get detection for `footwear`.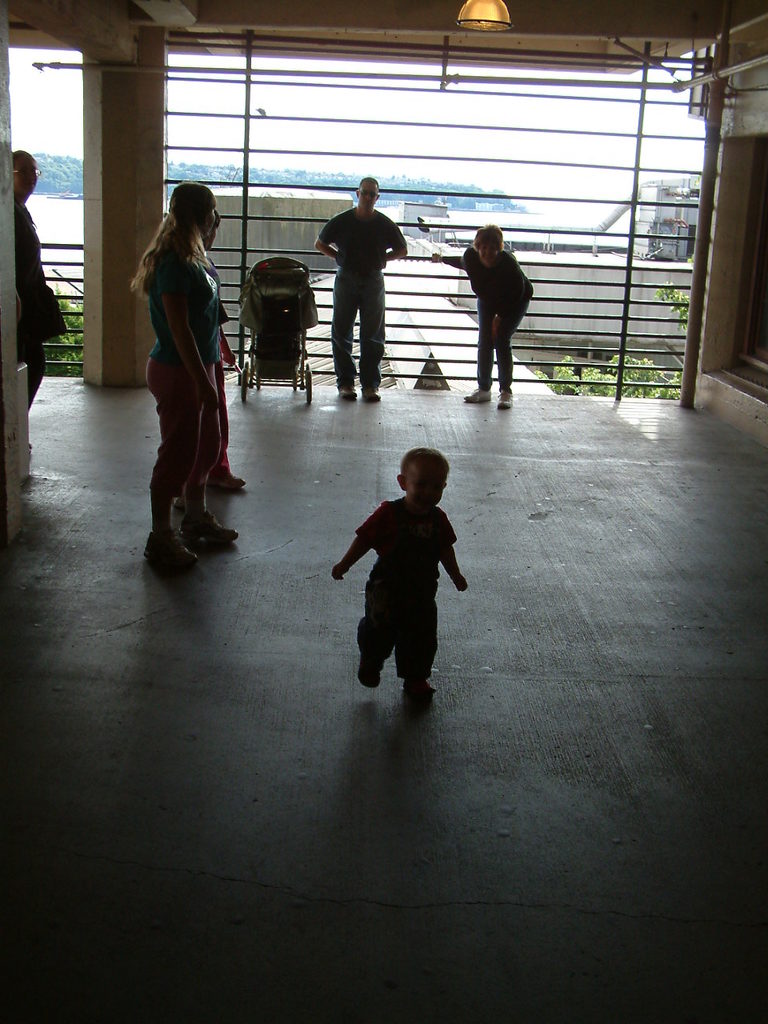
Detection: locate(338, 383, 357, 398).
